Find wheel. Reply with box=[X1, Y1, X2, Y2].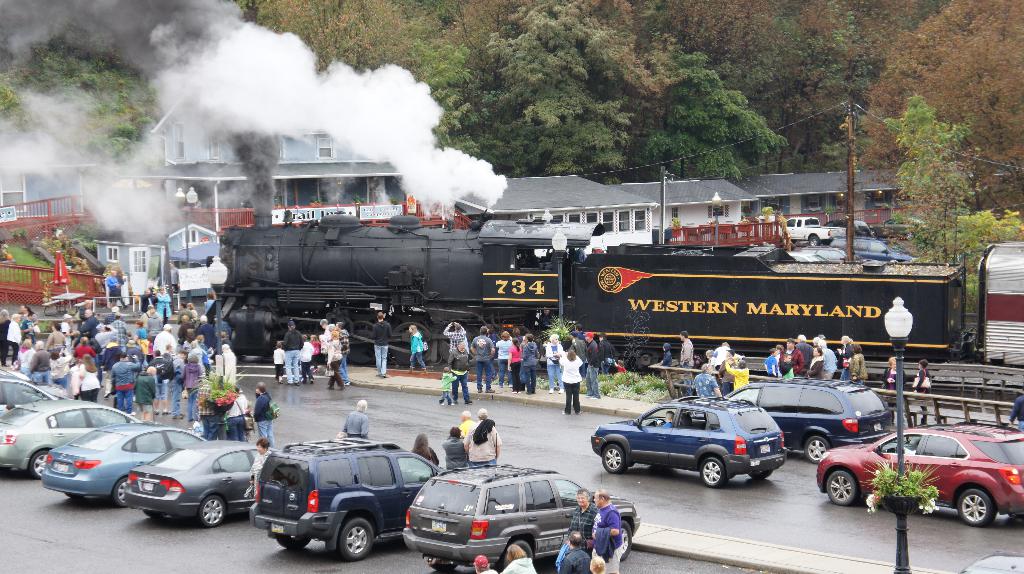
box=[199, 495, 227, 529].
